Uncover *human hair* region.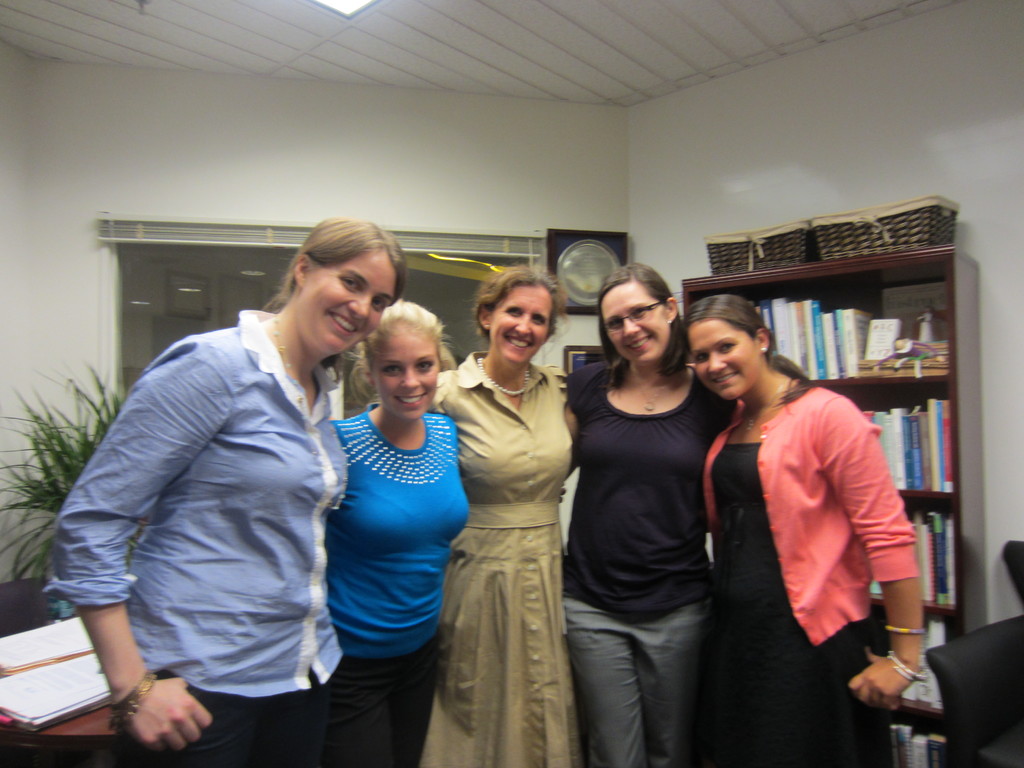
Uncovered: detection(596, 263, 692, 391).
